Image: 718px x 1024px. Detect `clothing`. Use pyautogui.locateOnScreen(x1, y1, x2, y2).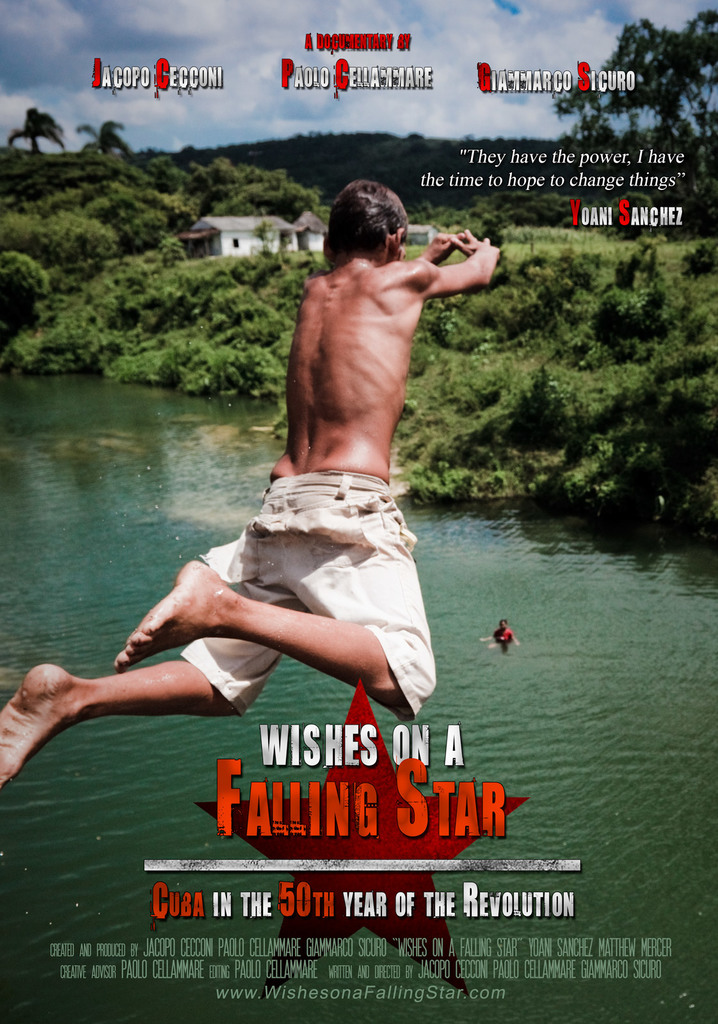
pyautogui.locateOnScreen(179, 470, 442, 725).
